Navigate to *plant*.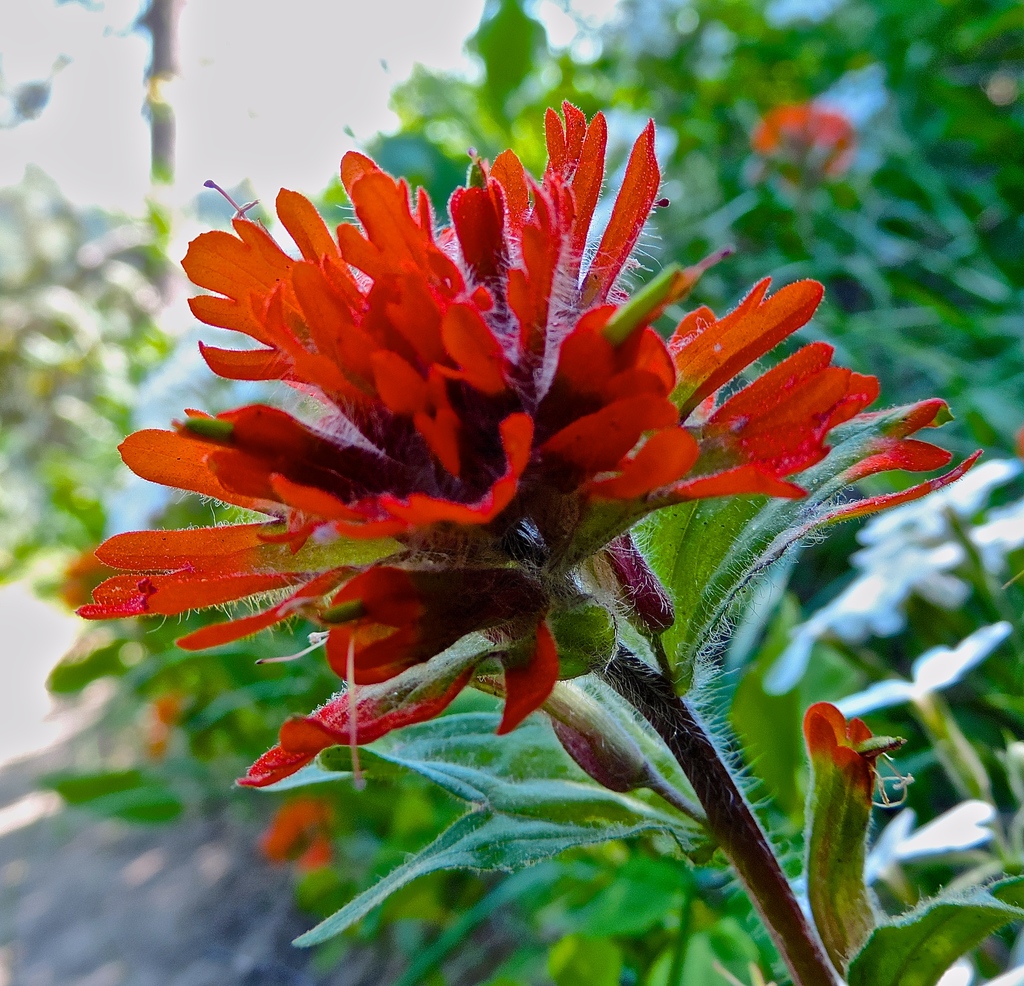
Navigation target: crop(56, 0, 1023, 985).
